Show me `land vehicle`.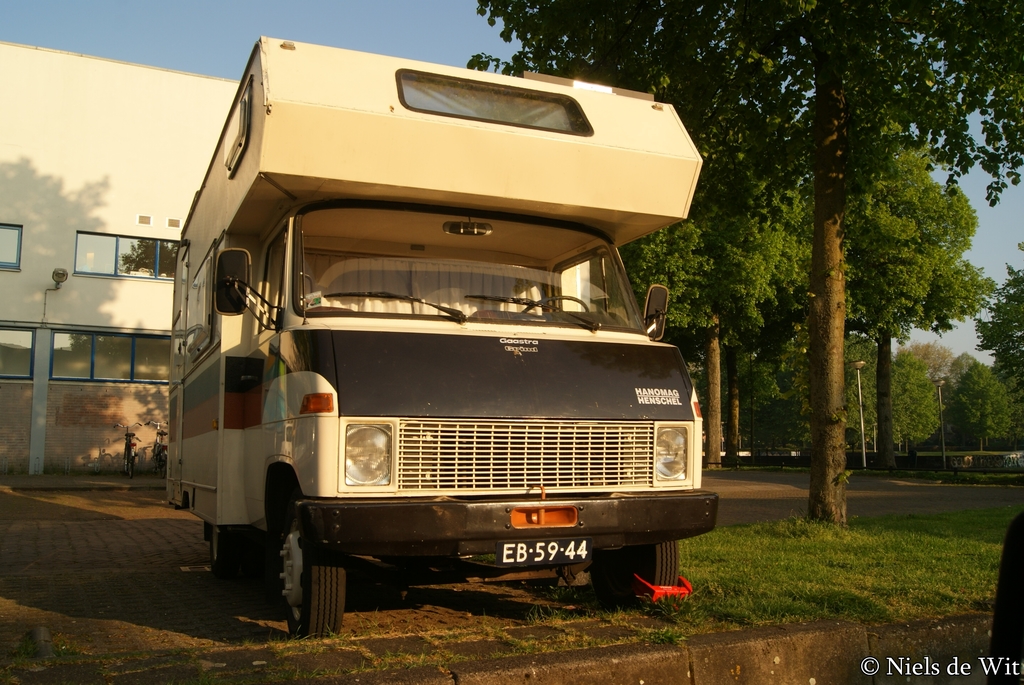
`land vehicle` is here: l=115, t=421, r=144, b=479.
